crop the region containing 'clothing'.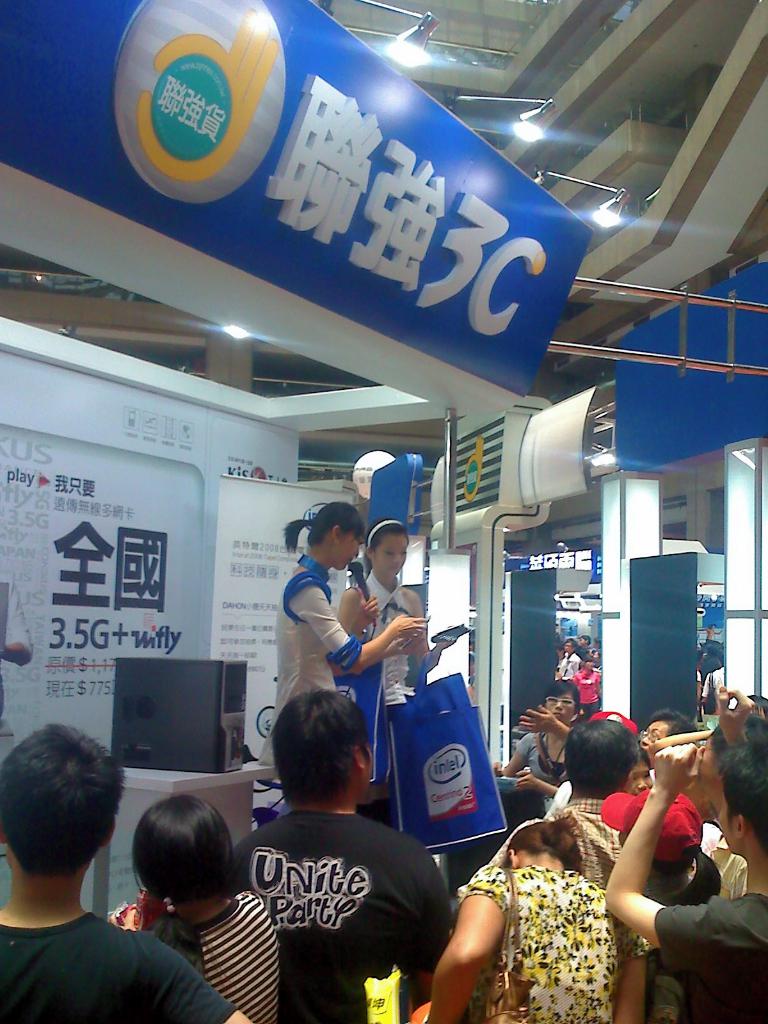
Crop region: (x1=458, y1=870, x2=616, y2=1023).
